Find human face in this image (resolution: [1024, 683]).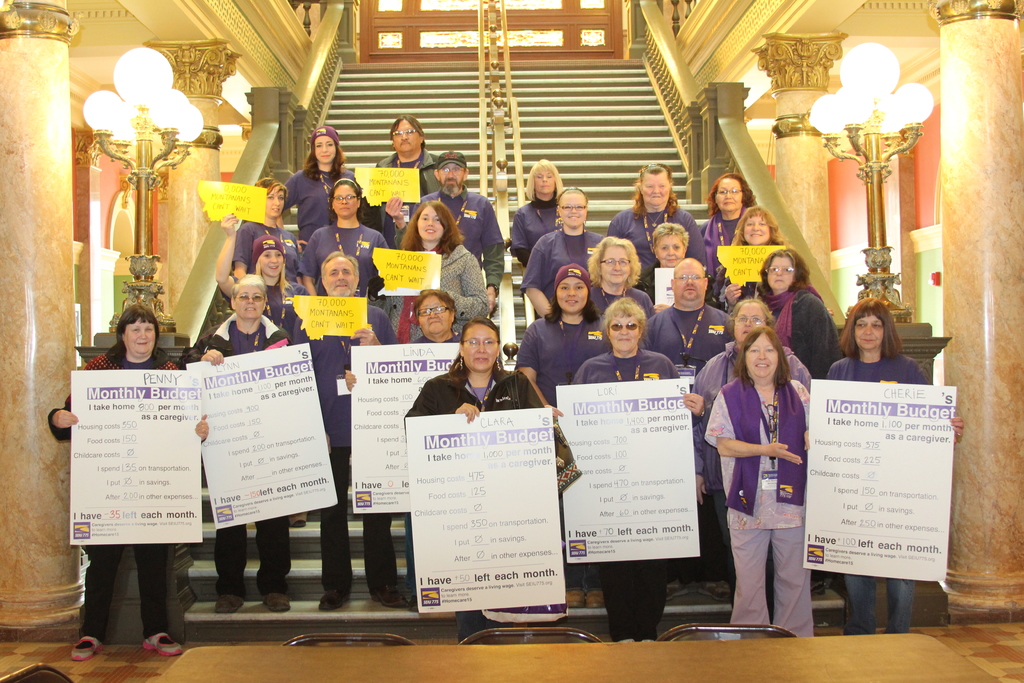
<bbox>260, 249, 284, 277</bbox>.
